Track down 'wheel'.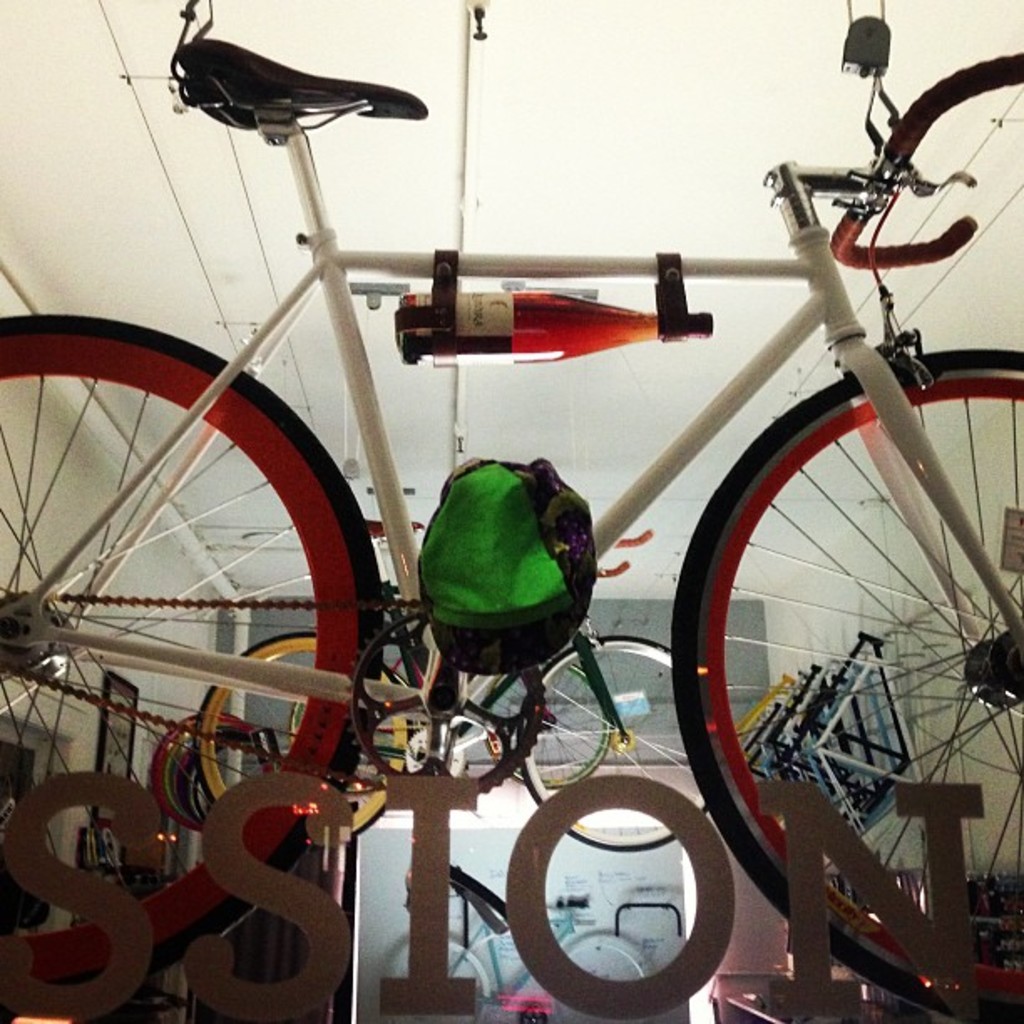
Tracked to detection(524, 639, 709, 850).
